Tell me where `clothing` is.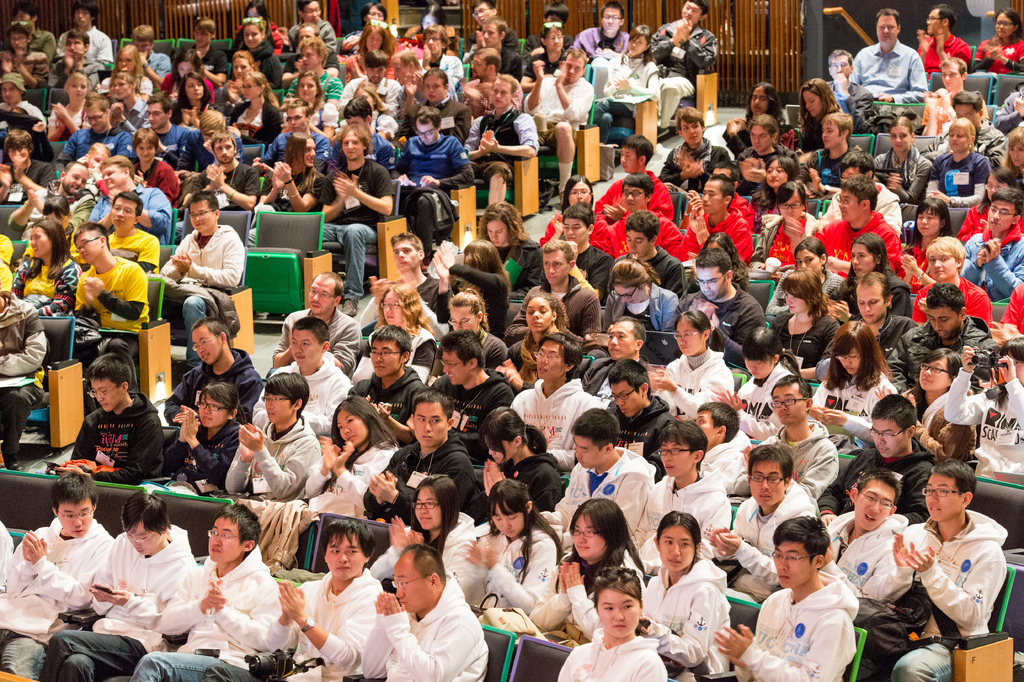
`clothing` is at bbox(461, 108, 538, 188).
